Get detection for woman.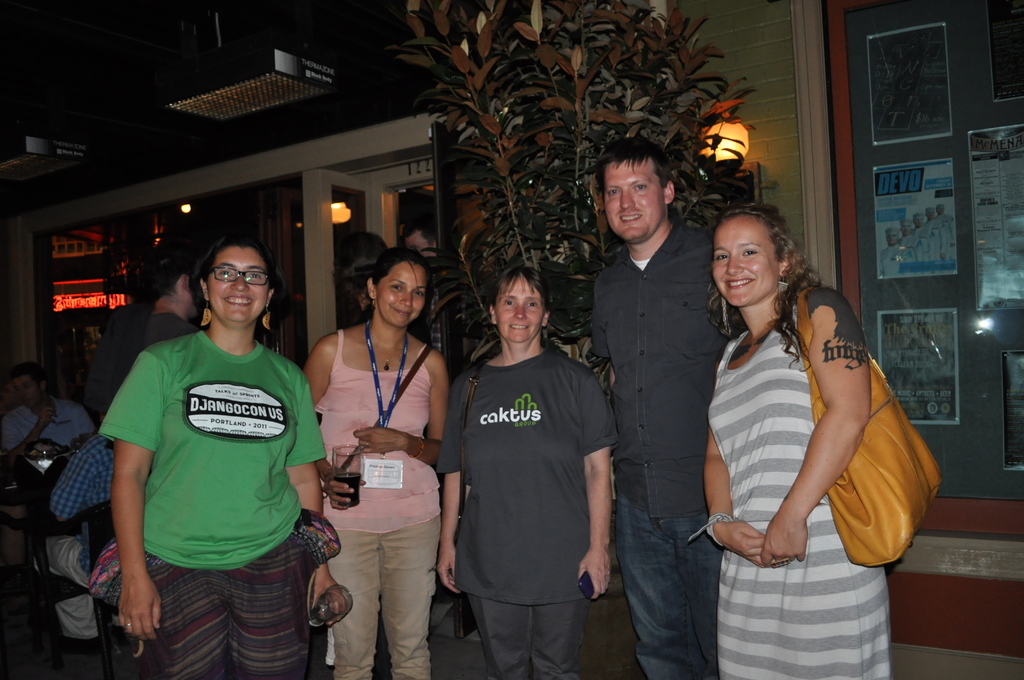
Detection: {"x1": 690, "y1": 184, "x2": 928, "y2": 667}.
